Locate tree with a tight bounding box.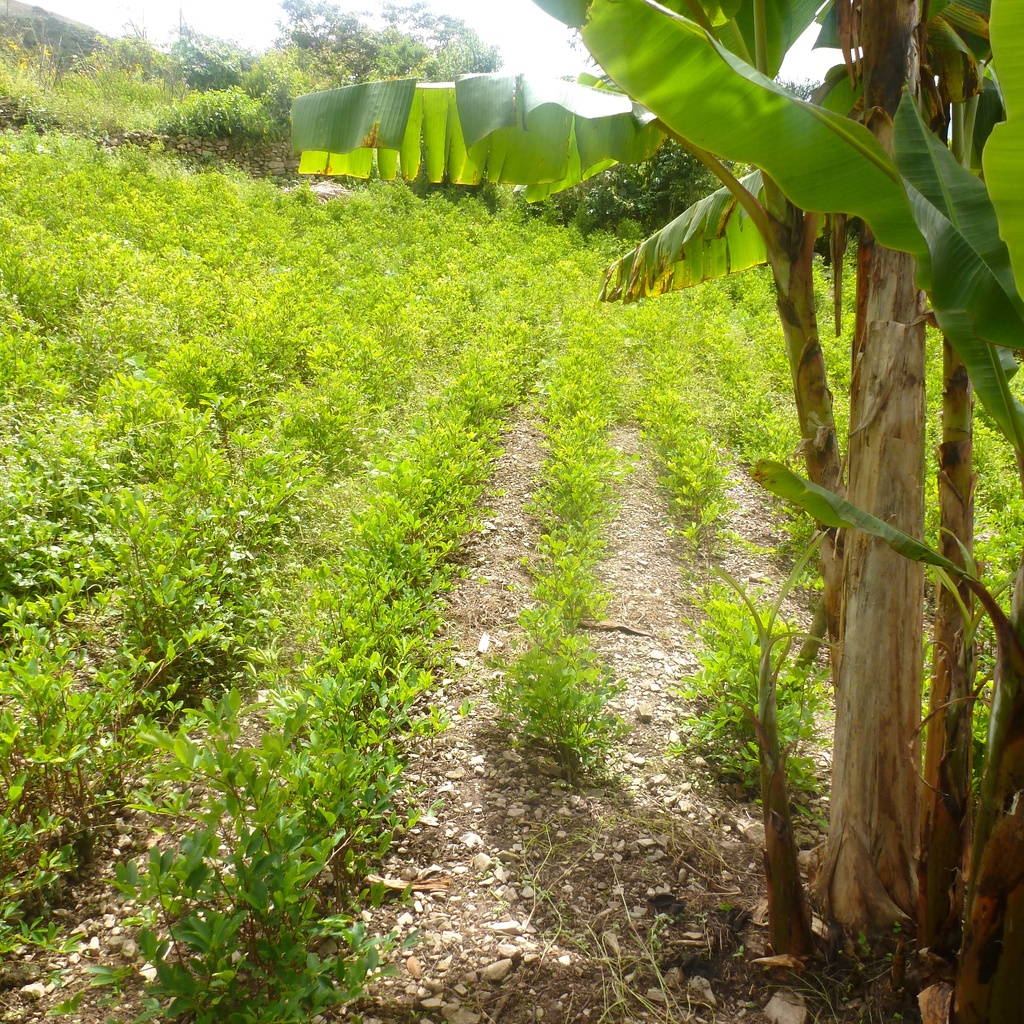
bbox=[285, 0, 1023, 973].
